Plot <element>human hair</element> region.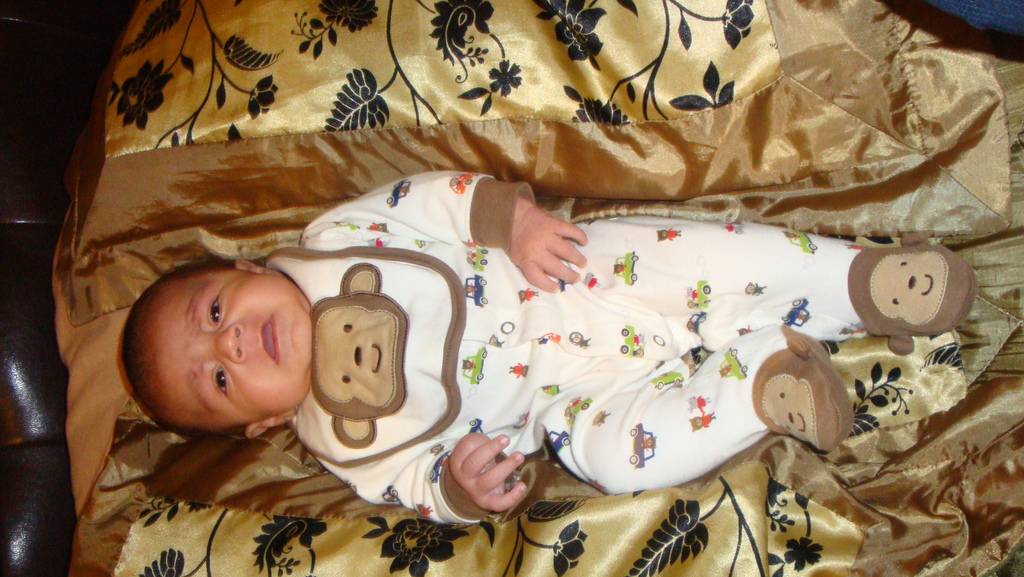
Plotted at [127, 262, 227, 436].
